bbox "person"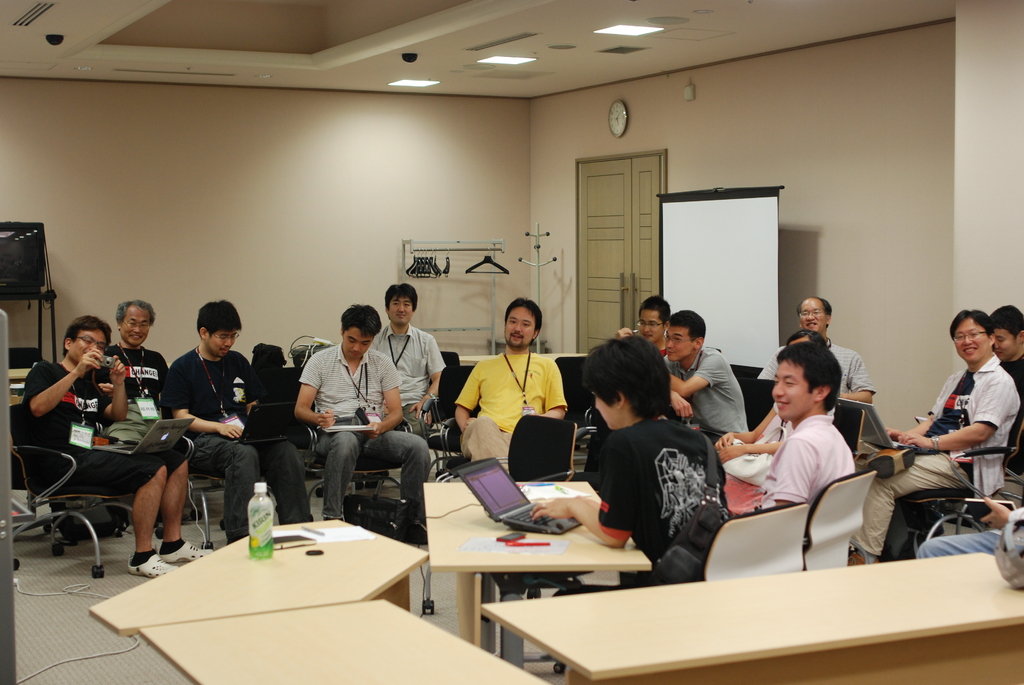
<region>850, 315, 1020, 567</region>
